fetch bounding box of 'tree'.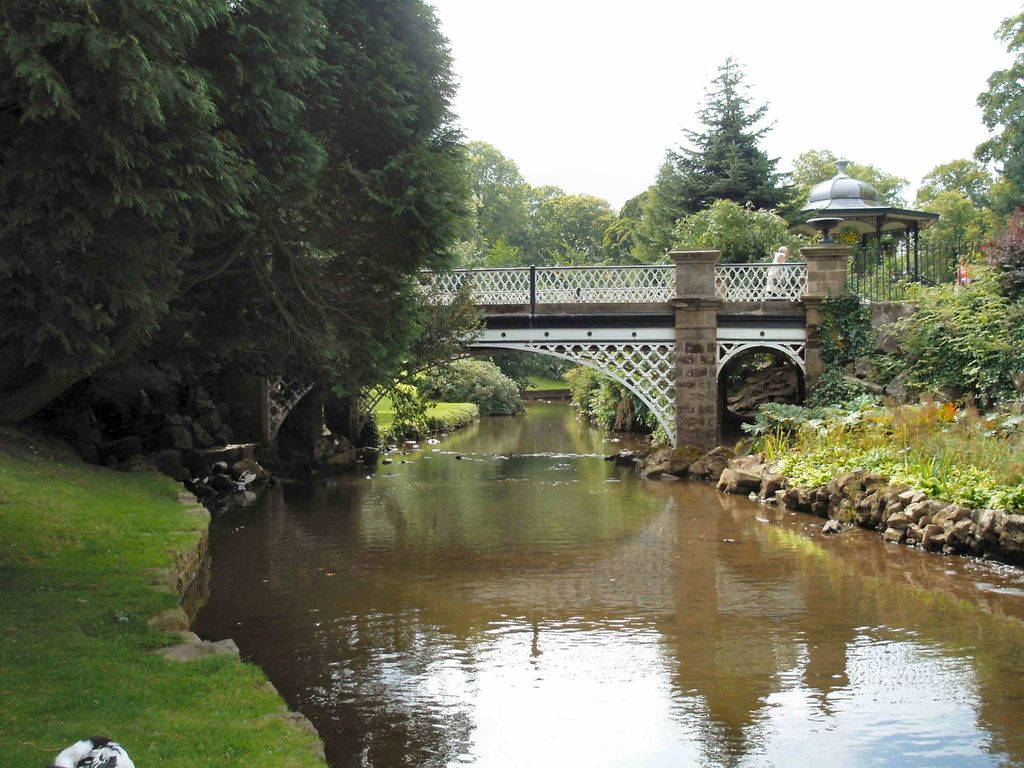
Bbox: [668, 60, 800, 262].
